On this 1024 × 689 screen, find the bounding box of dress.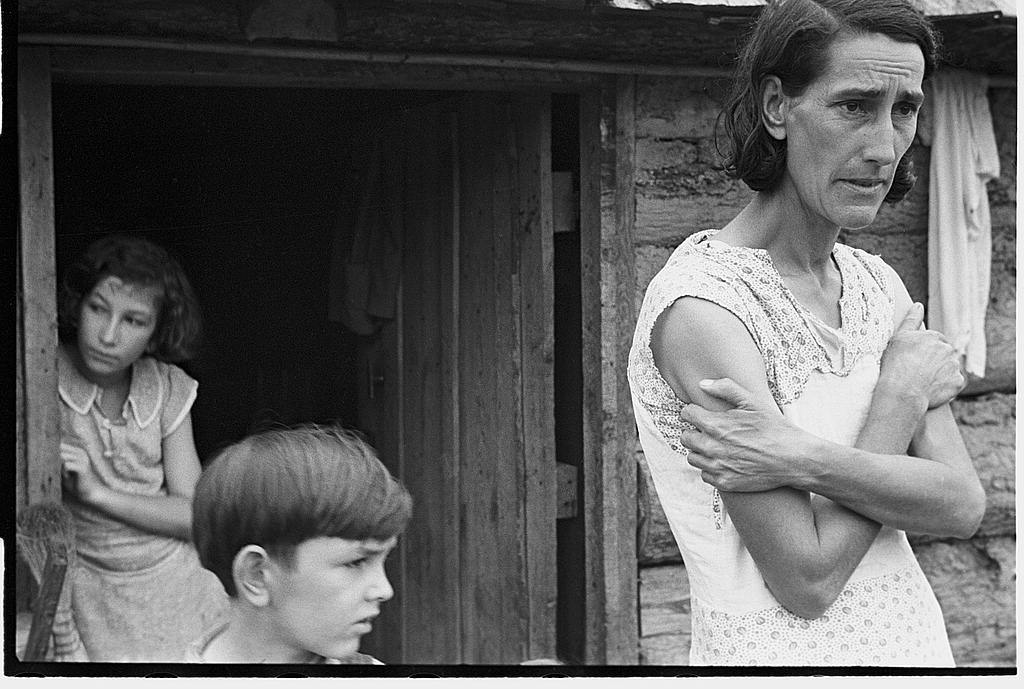
Bounding box: [623, 226, 959, 669].
